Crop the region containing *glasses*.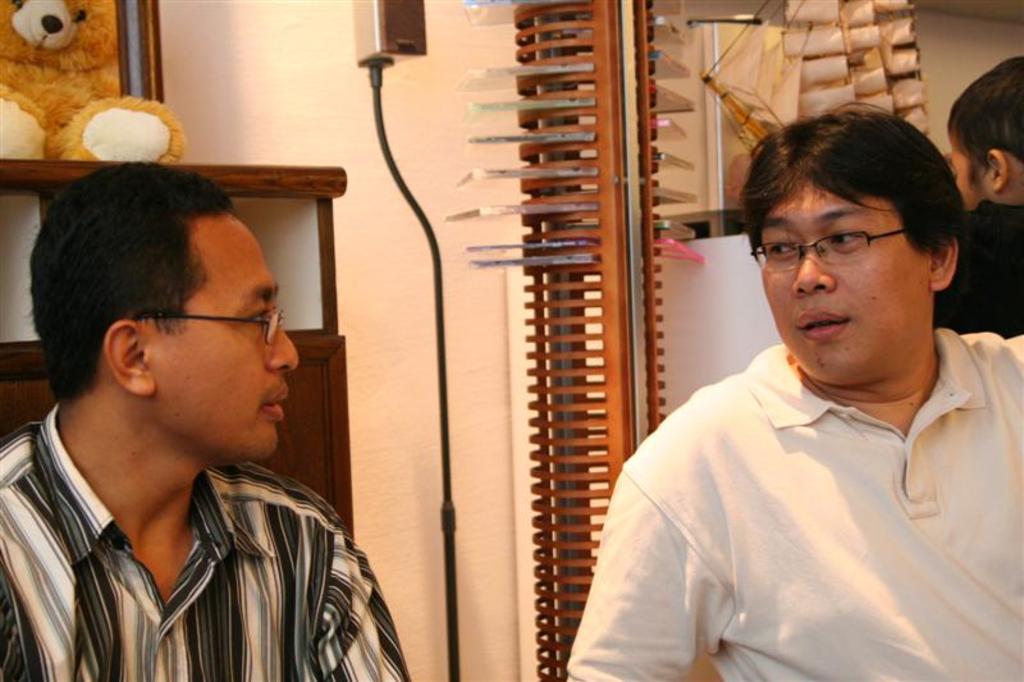
Crop region: bbox=[760, 228, 906, 278].
